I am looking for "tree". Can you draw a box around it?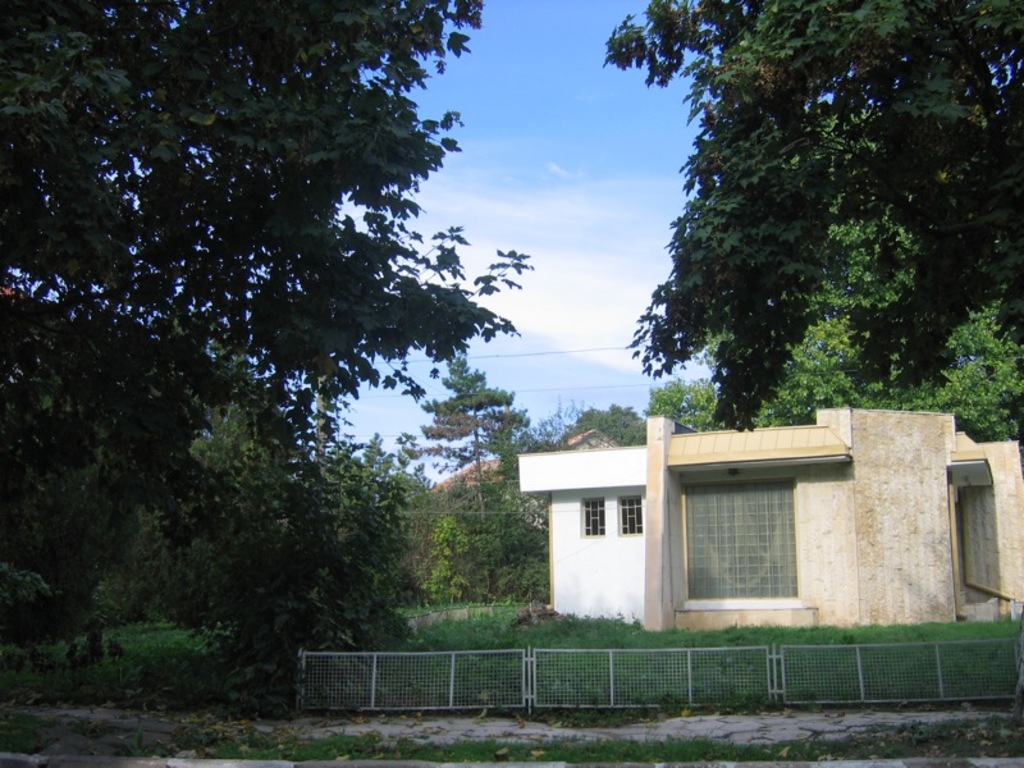
Sure, the bounding box is 431 349 508 506.
